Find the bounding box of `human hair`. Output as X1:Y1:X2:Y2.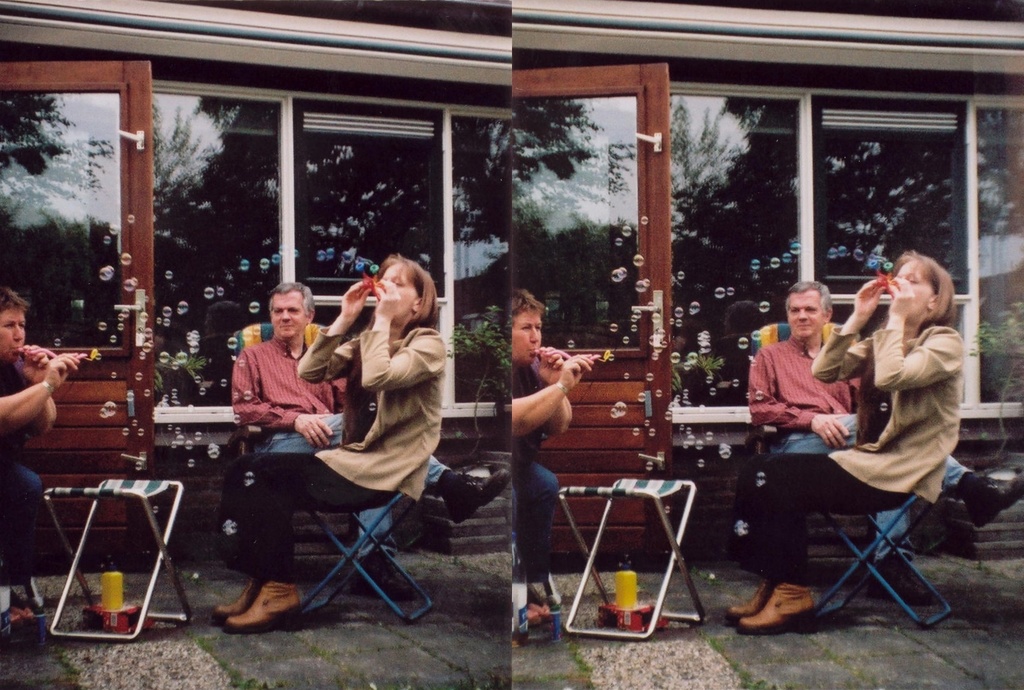
511:288:546:328.
